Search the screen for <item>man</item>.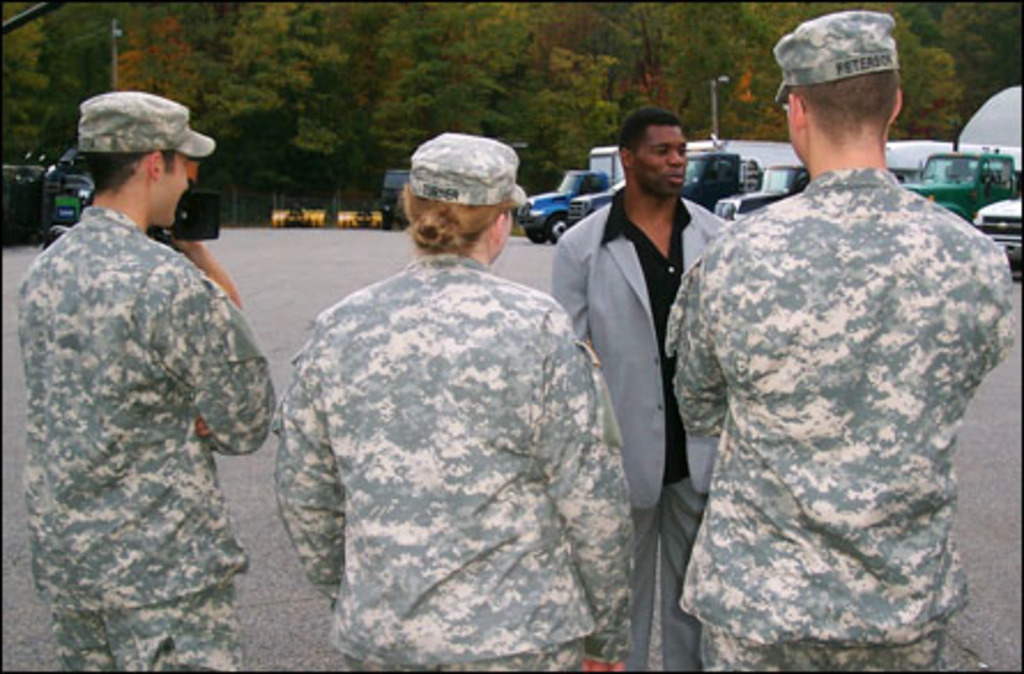
Found at pyautogui.locateOnScreen(557, 108, 741, 672).
